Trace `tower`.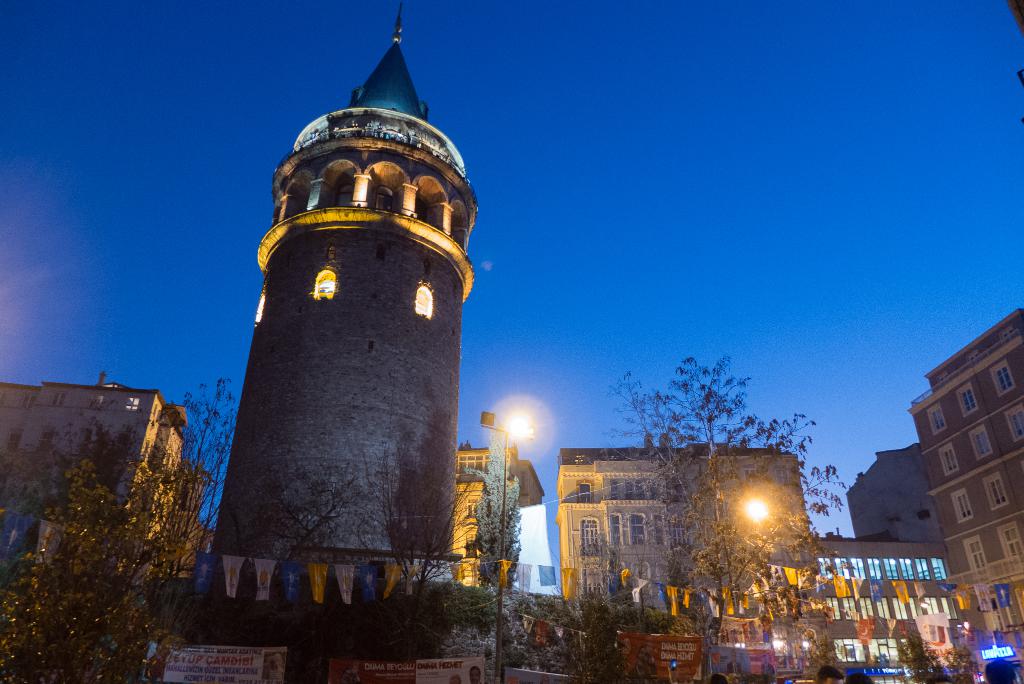
Traced to Rect(844, 435, 943, 549).
